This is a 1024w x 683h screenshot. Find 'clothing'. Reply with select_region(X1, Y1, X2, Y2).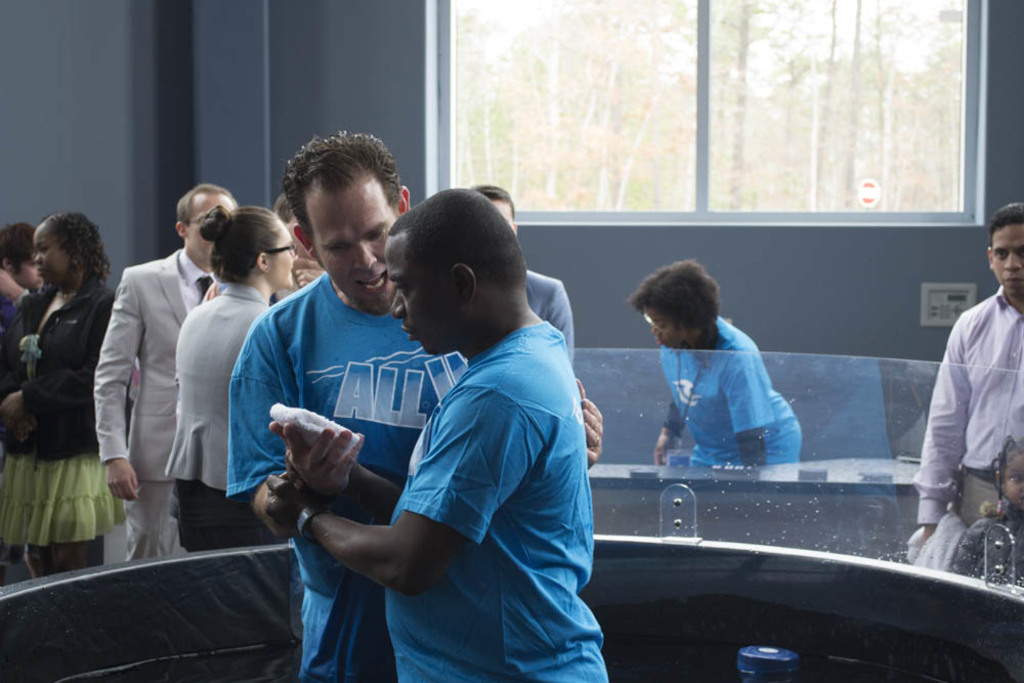
select_region(91, 250, 220, 558).
